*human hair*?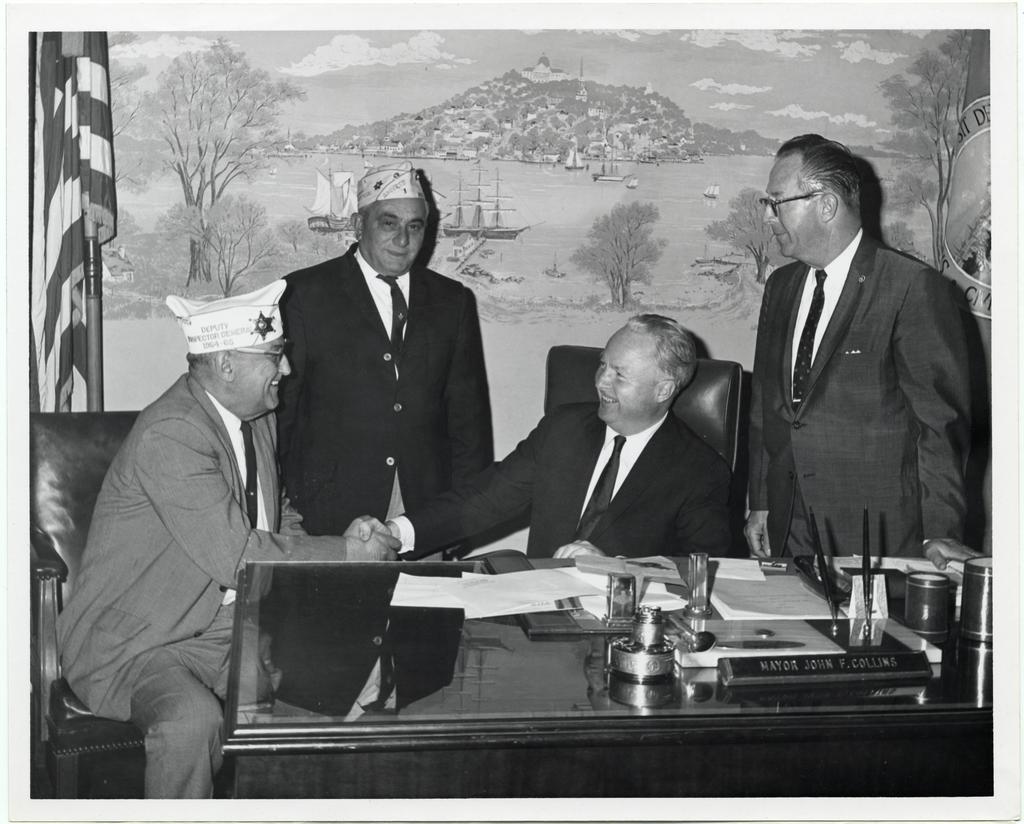
Rect(186, 349, 227, 375)
